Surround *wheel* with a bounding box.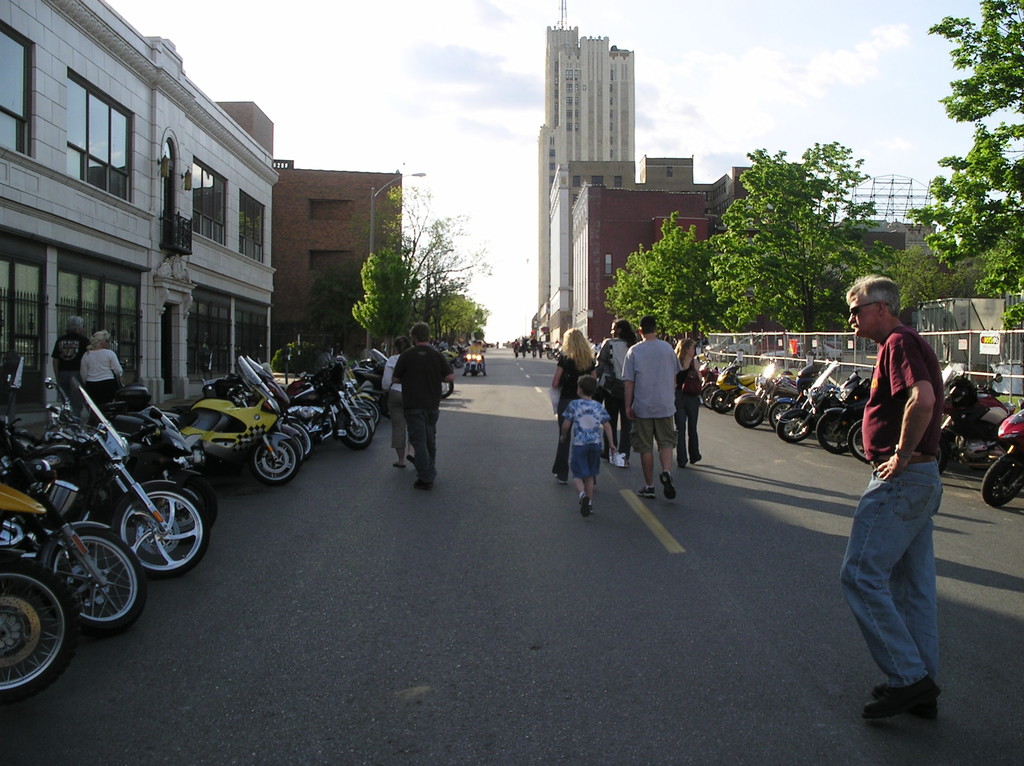
281/417/311/459.
